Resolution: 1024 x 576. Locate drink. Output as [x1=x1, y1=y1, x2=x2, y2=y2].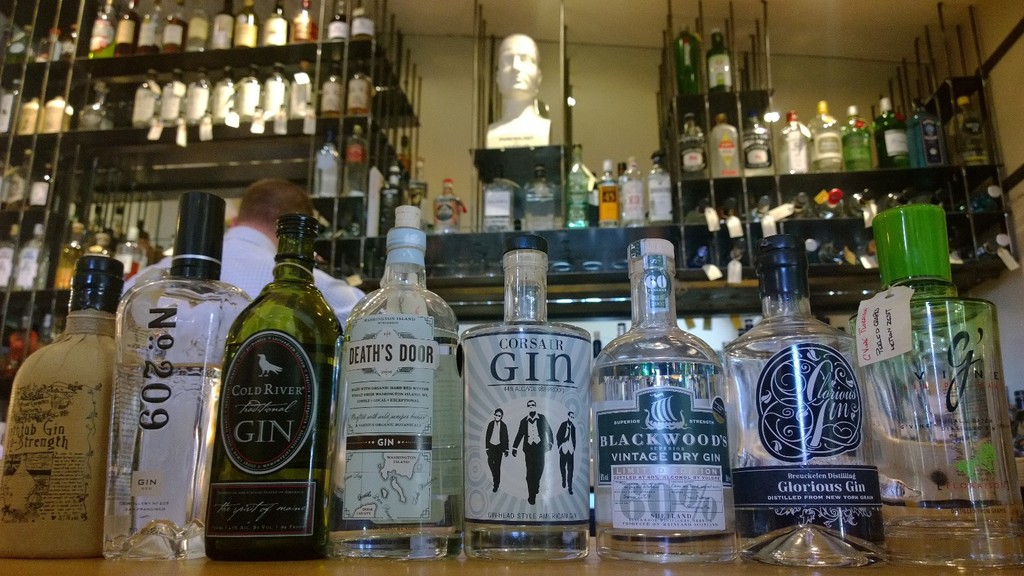
[x1=104, y1=363, x2=229, y2=557].
